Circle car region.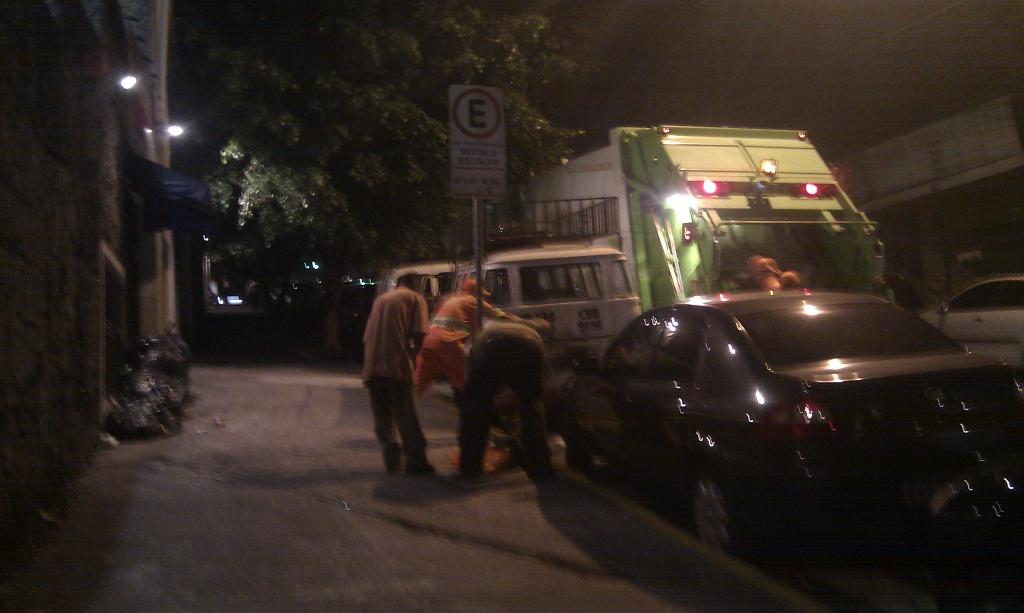
Region: box(557, 289, 1023, 554).
